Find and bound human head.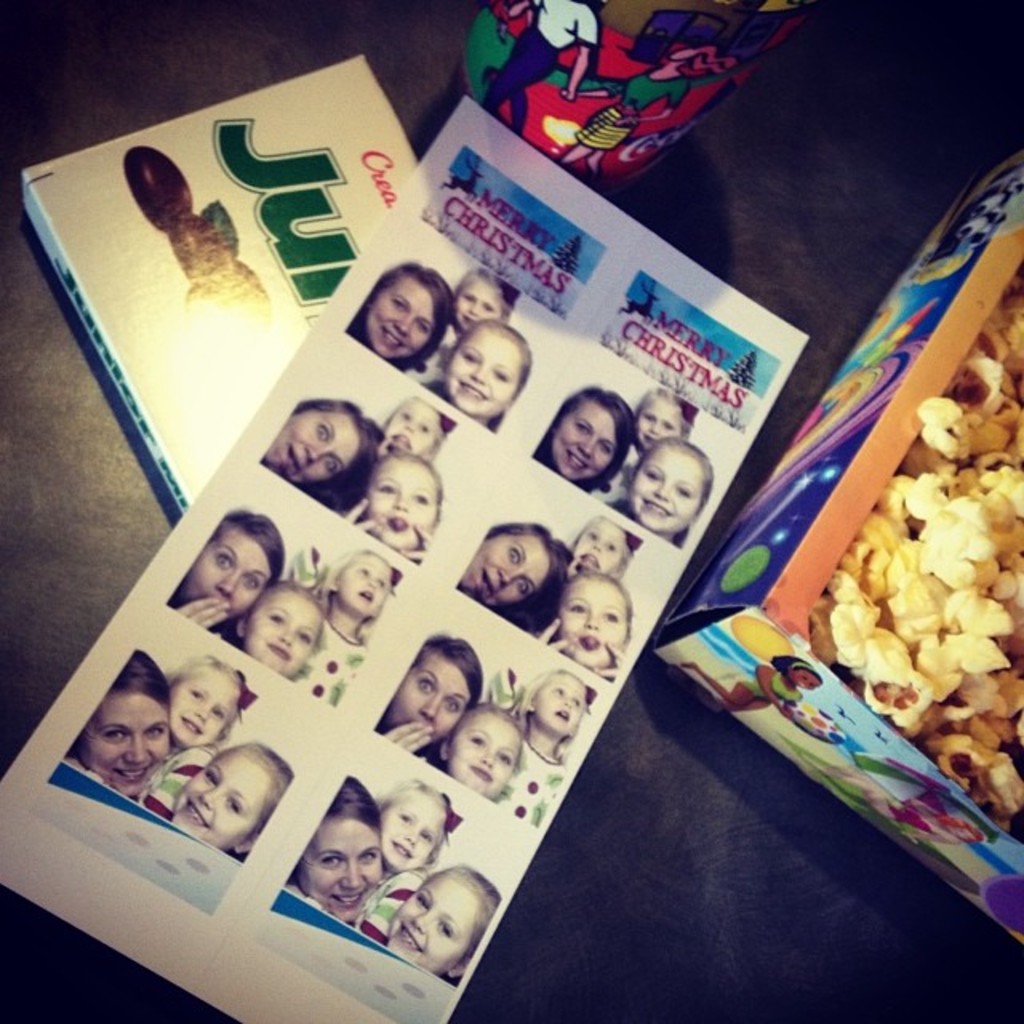
Bound: (left=573, top=502, right=638, bottom=578).
